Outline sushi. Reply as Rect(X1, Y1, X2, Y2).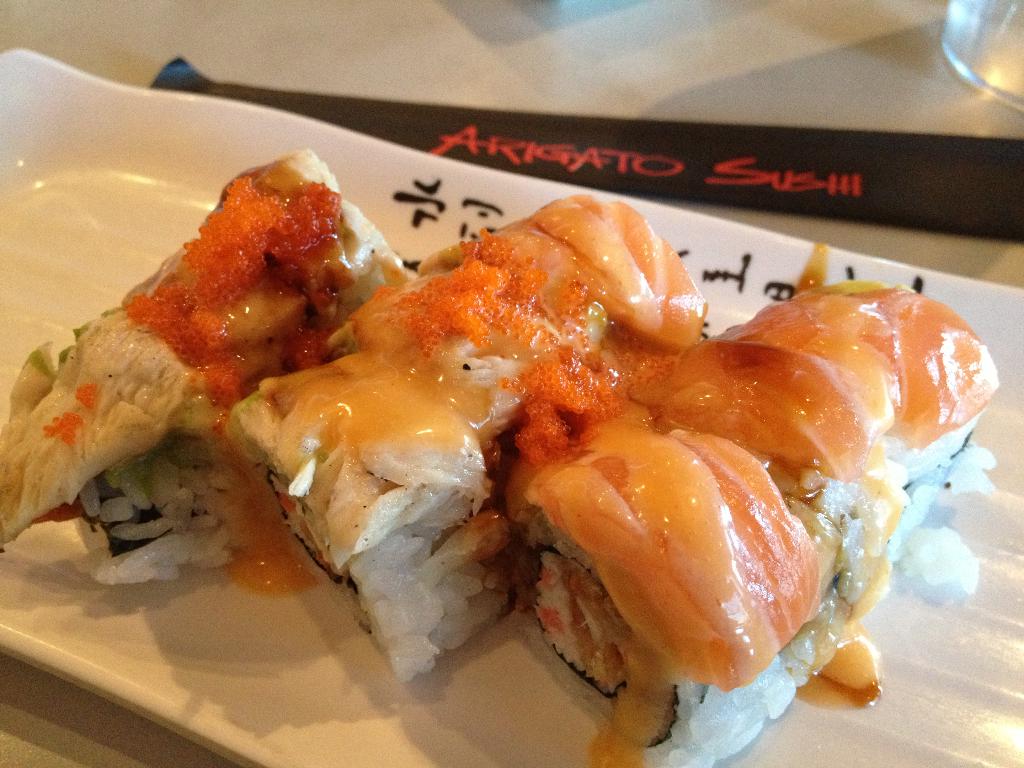
Rect(223, 193, 705, 674).
